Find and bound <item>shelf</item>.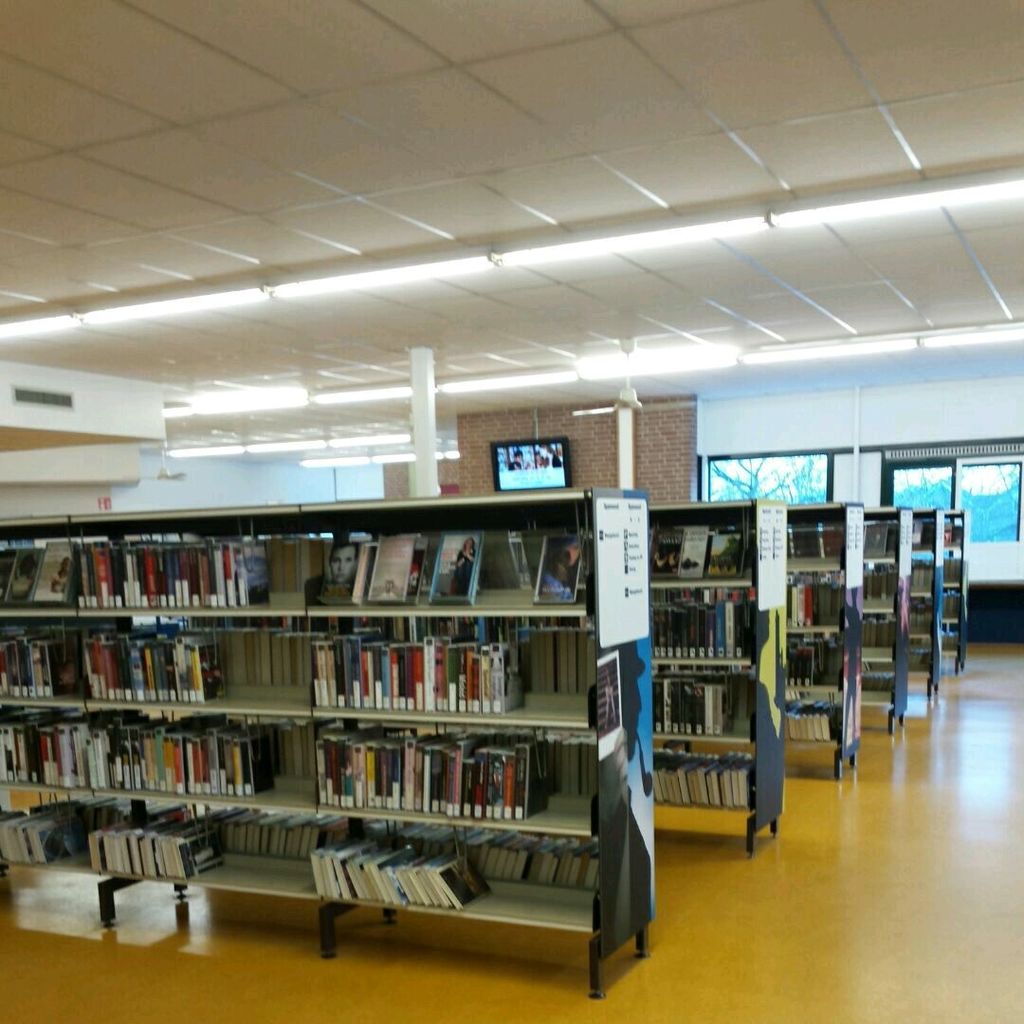
Bound: box=[0, 483, 654, 1002].
